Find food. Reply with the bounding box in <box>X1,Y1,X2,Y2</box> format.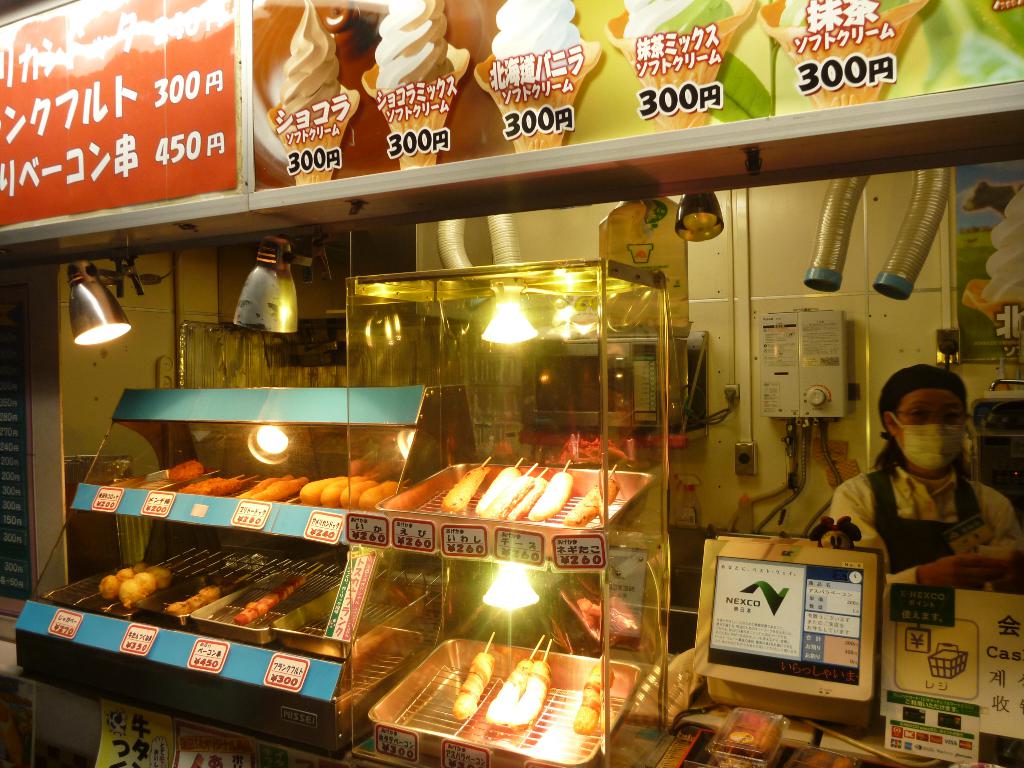
<box>437,454,614,532</box>.
